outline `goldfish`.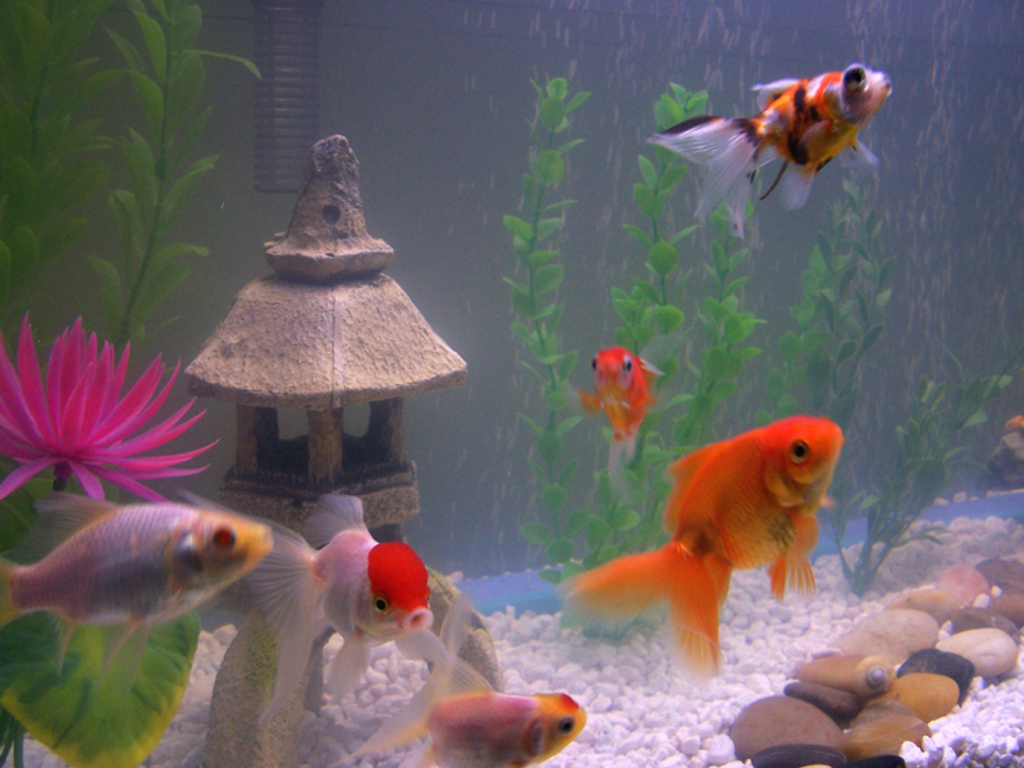
Outline: box=[0, 485, 274, 678].
